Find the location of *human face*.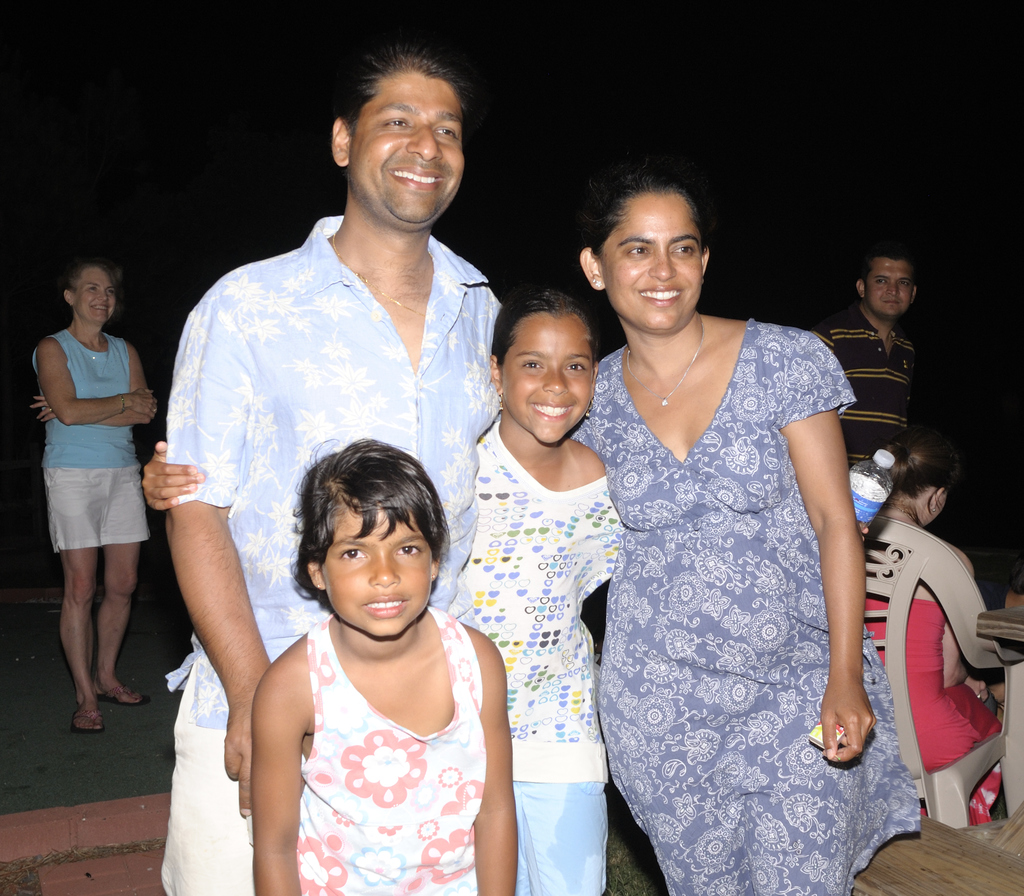
Location: pyautogui.locateOnScreen(73, 261, 125, 327).
